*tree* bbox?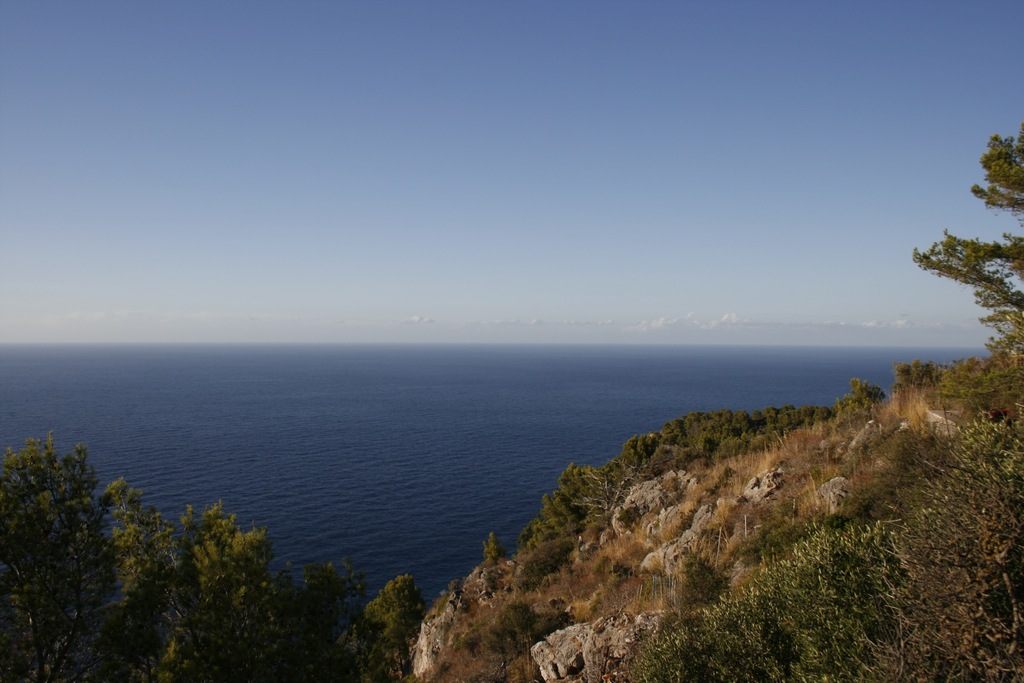
x1=916 y1=195 x2=1014 y2=370
